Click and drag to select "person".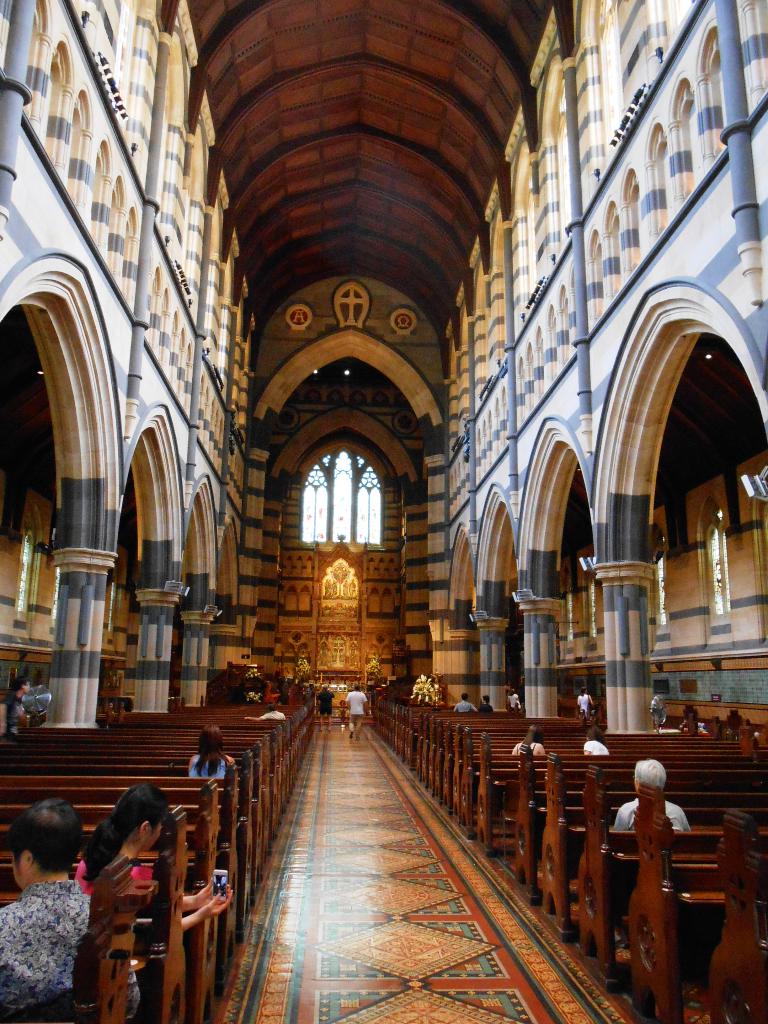
Selection: {"left": 65, "top": 778, "right": 231, "bottom": 1023}.
